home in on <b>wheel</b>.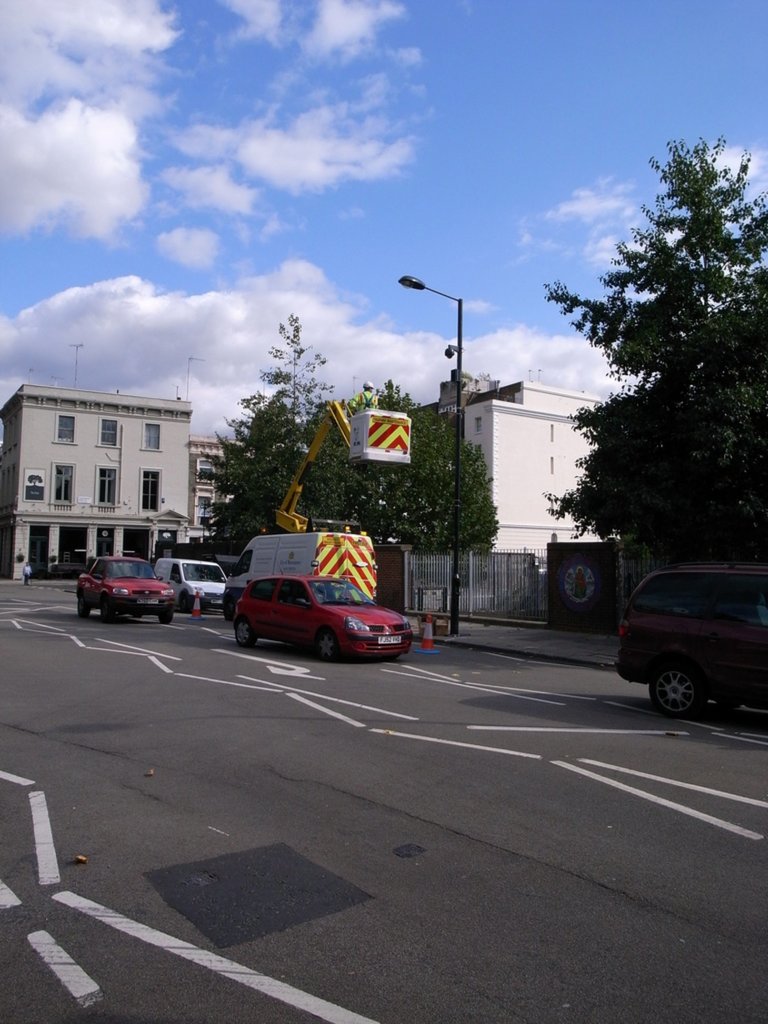
Homed in at x1=74 y1=594 x2=90 y2=617.
